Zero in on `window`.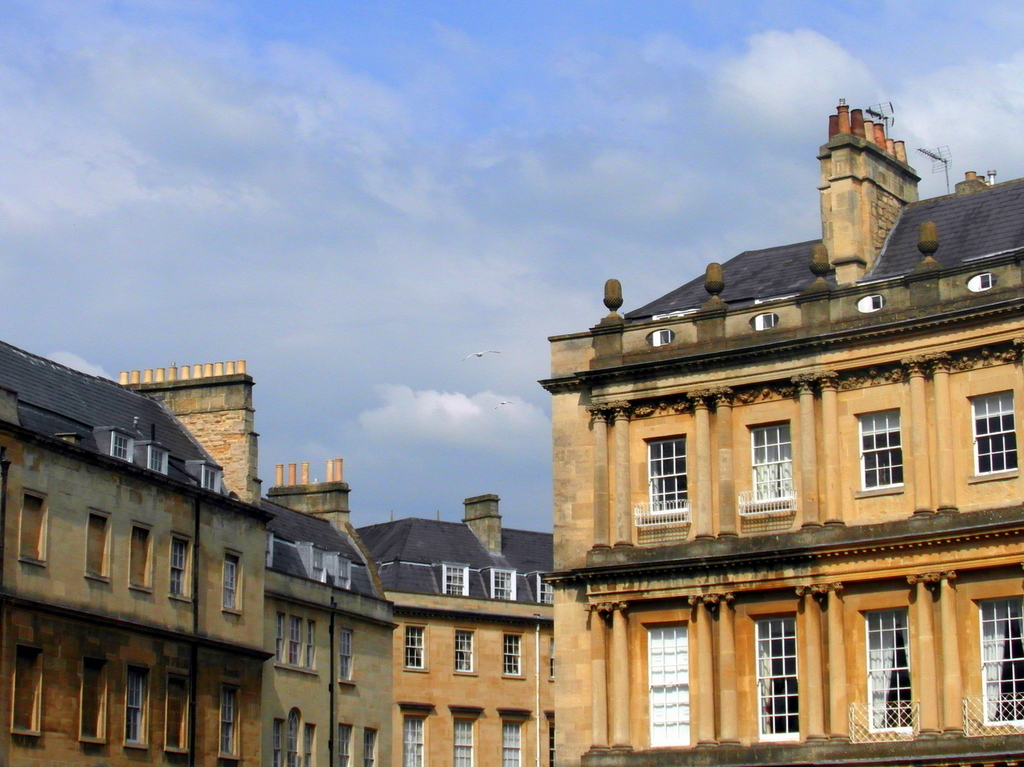
Zeroed in: select_region(494, 571, 520, 597).
